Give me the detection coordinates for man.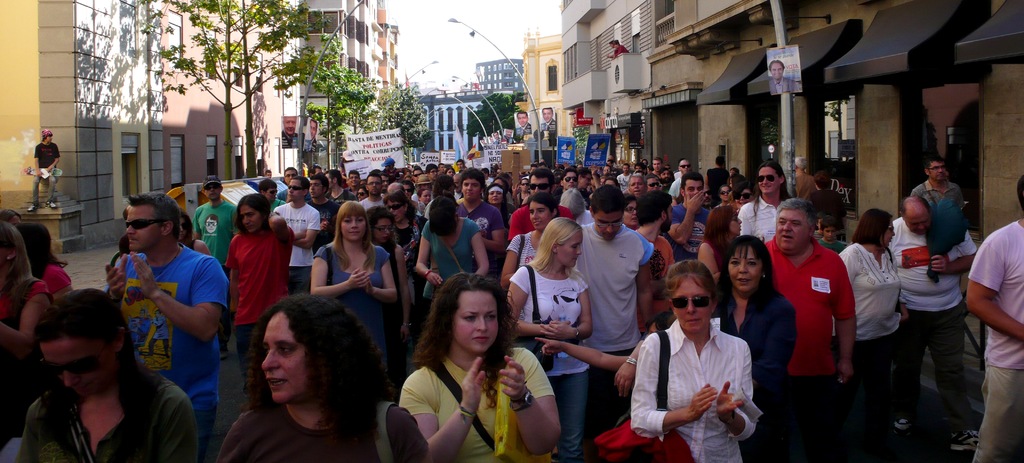
{"left": 967, "top": 176, "right": 1023, "bottom": 462}.
